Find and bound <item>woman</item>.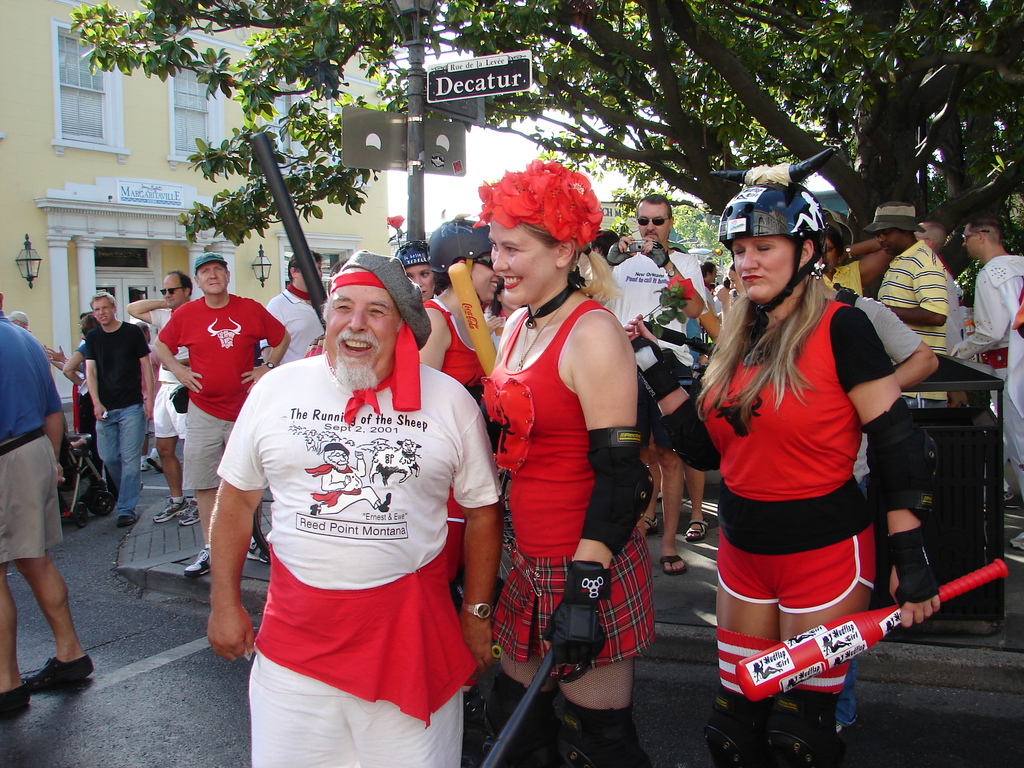
Bound: rect(484, 280, 524, 350).
